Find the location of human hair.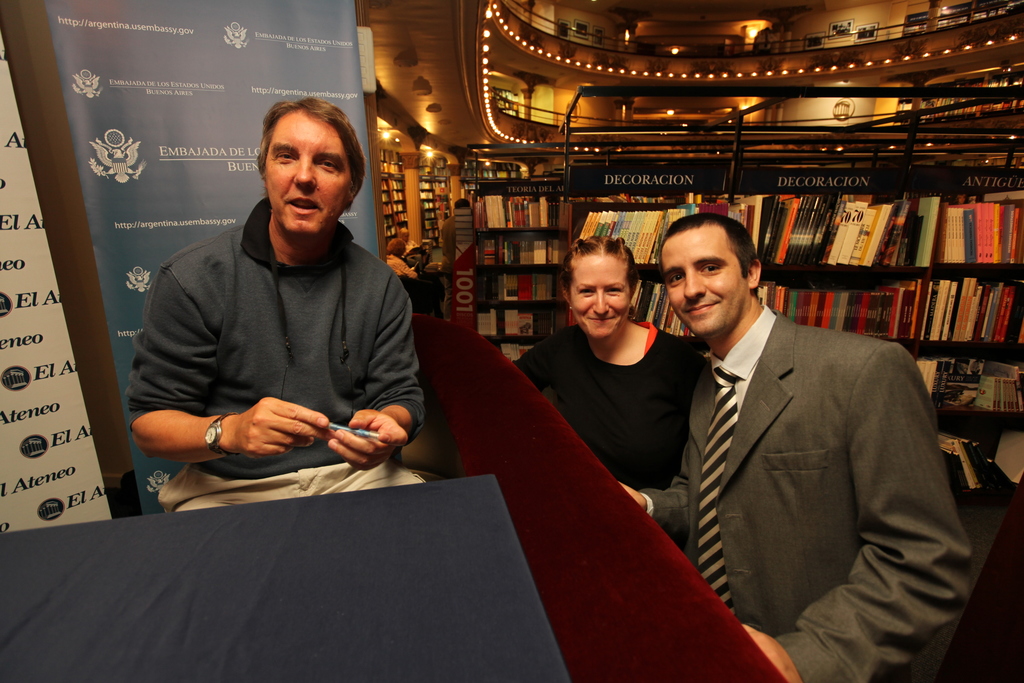
Location: bbox(246, 95, 352, 206).
